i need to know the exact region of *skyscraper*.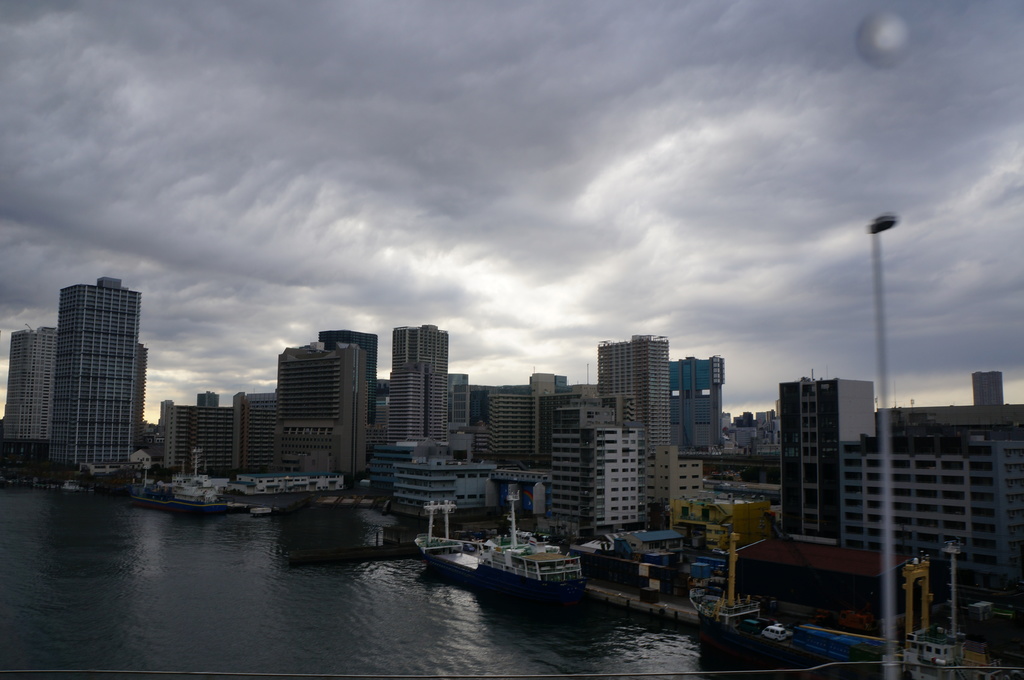
Region: bbox(0, 322, 56, 455).
